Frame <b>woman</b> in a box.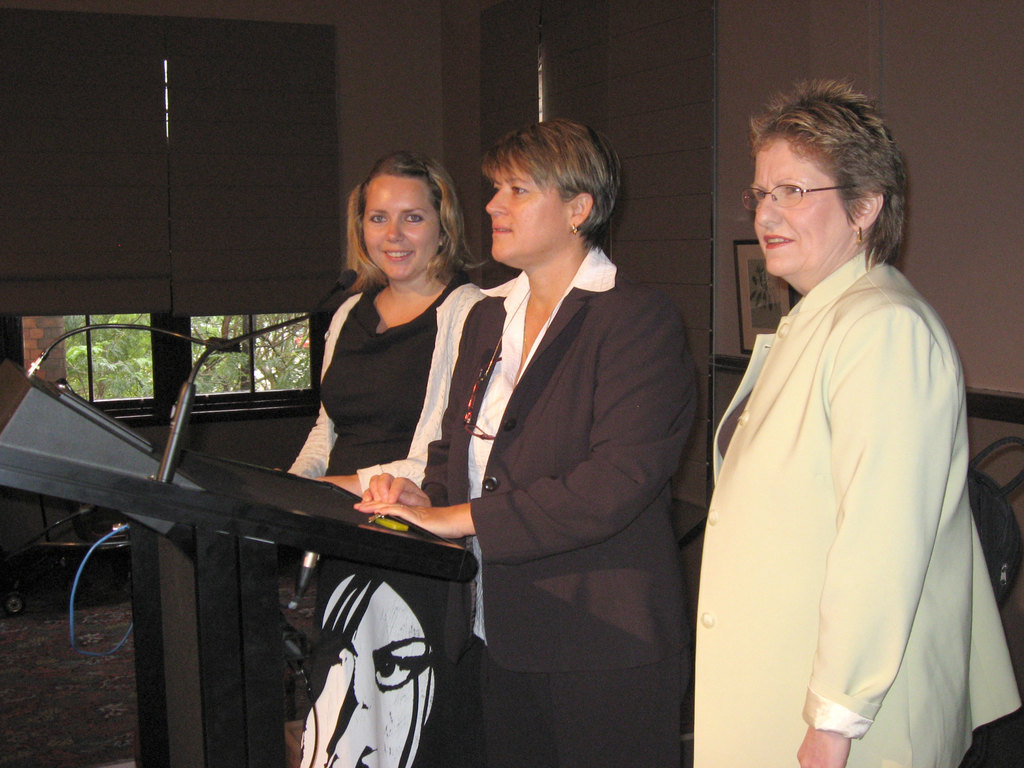
678,93,986,763.
